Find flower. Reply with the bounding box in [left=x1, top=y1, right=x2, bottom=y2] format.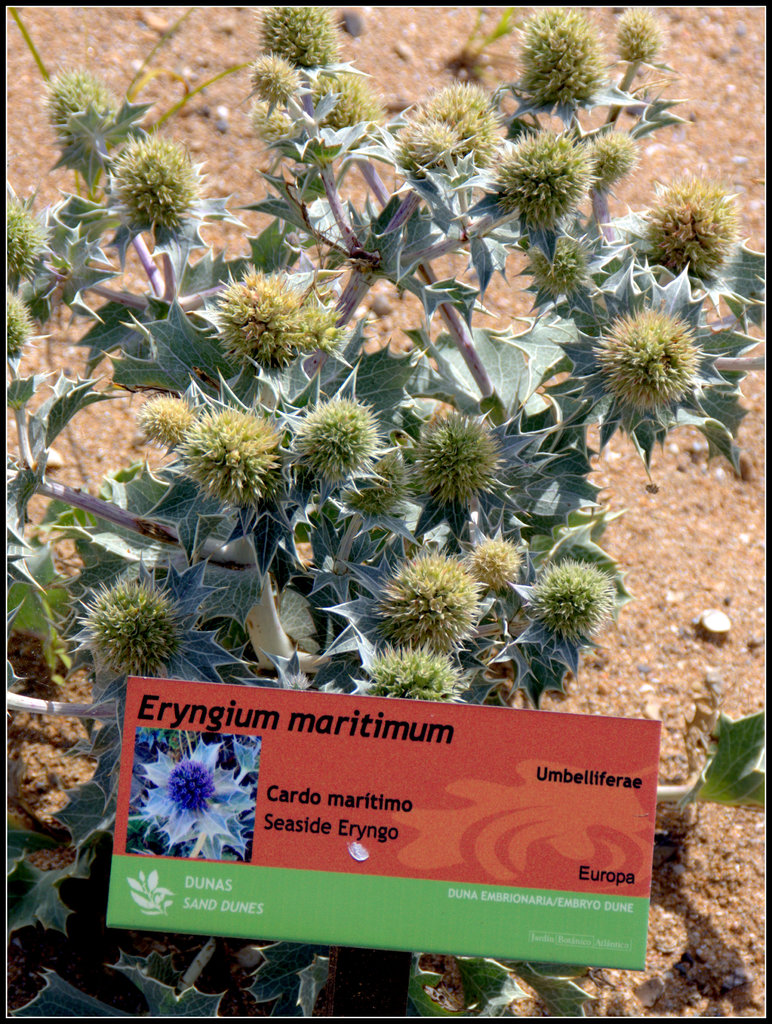
[left=0, top=282, right=39, bottom=367].
